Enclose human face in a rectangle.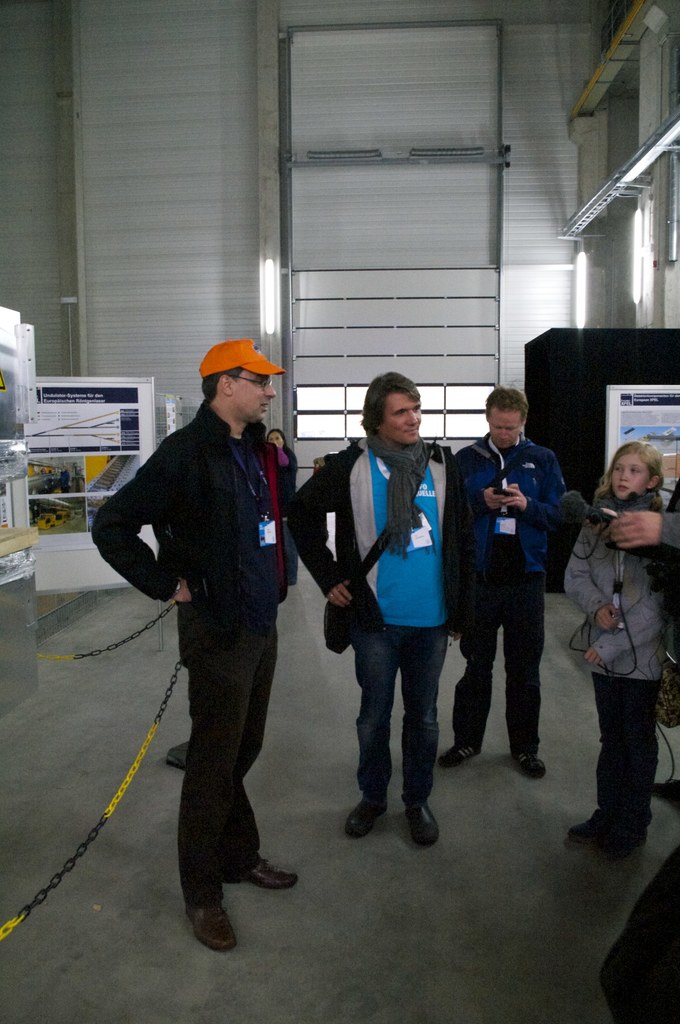
(612,452,647,500).
